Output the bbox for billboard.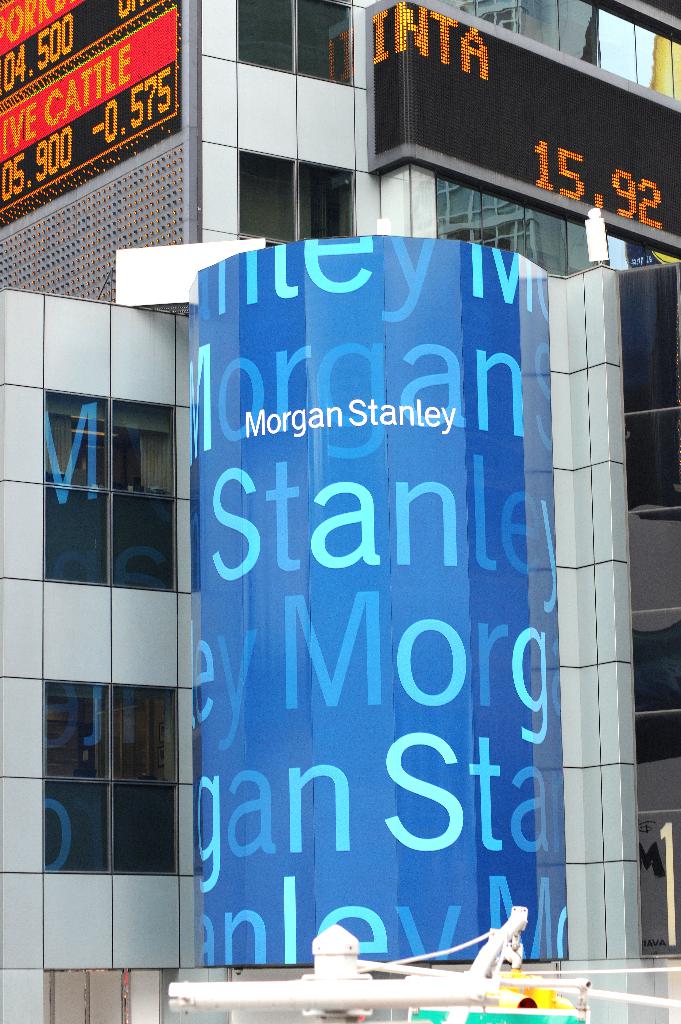
196/234/563/960.
